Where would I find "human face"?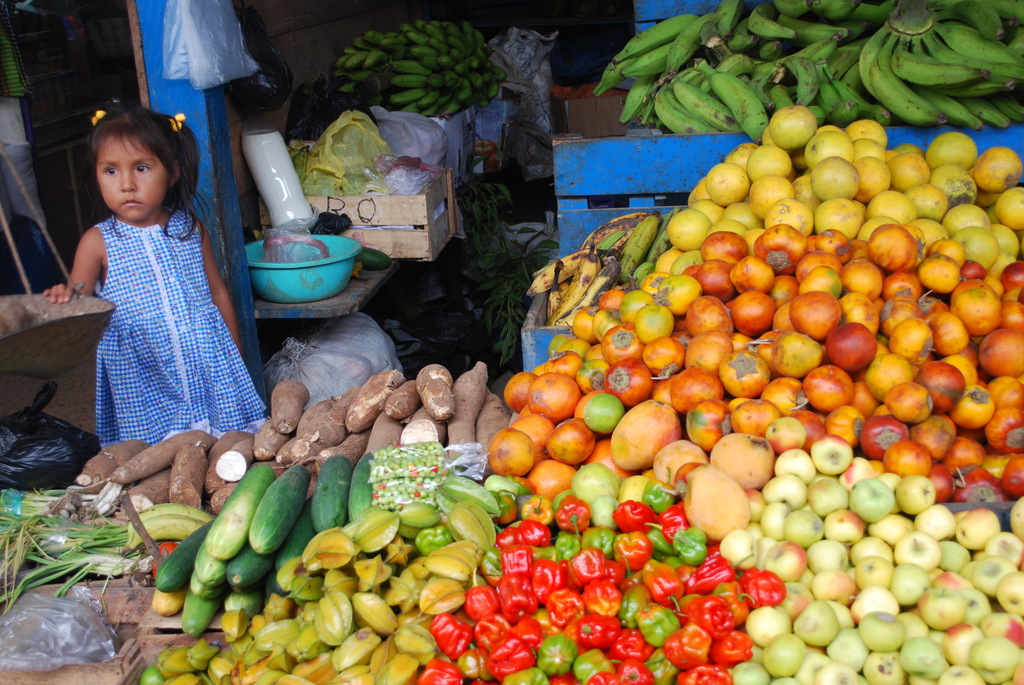
At [95,127,170,221].
